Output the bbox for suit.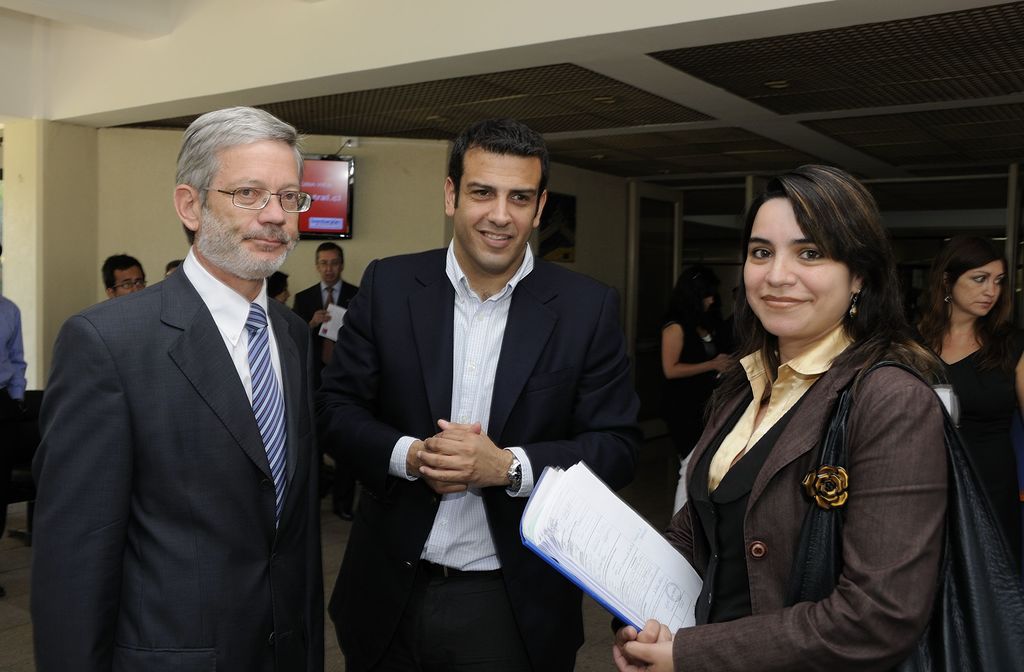
(45, 131, 348, 671).
